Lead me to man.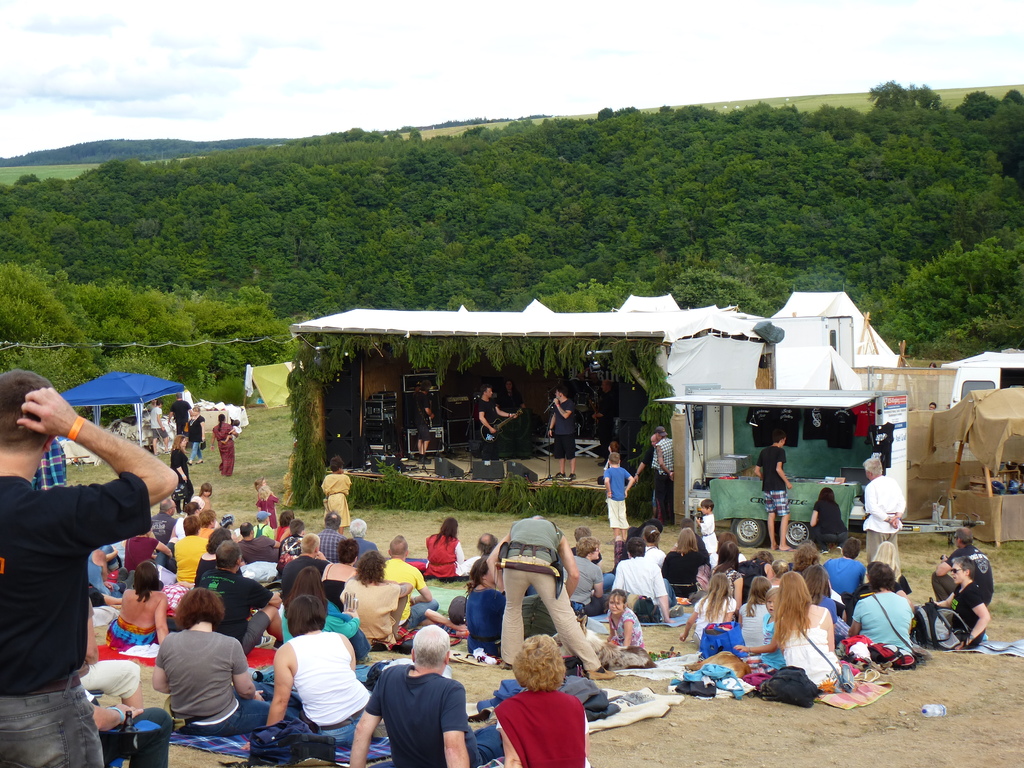
Lead to Rect(929, 400, 938, 411).
